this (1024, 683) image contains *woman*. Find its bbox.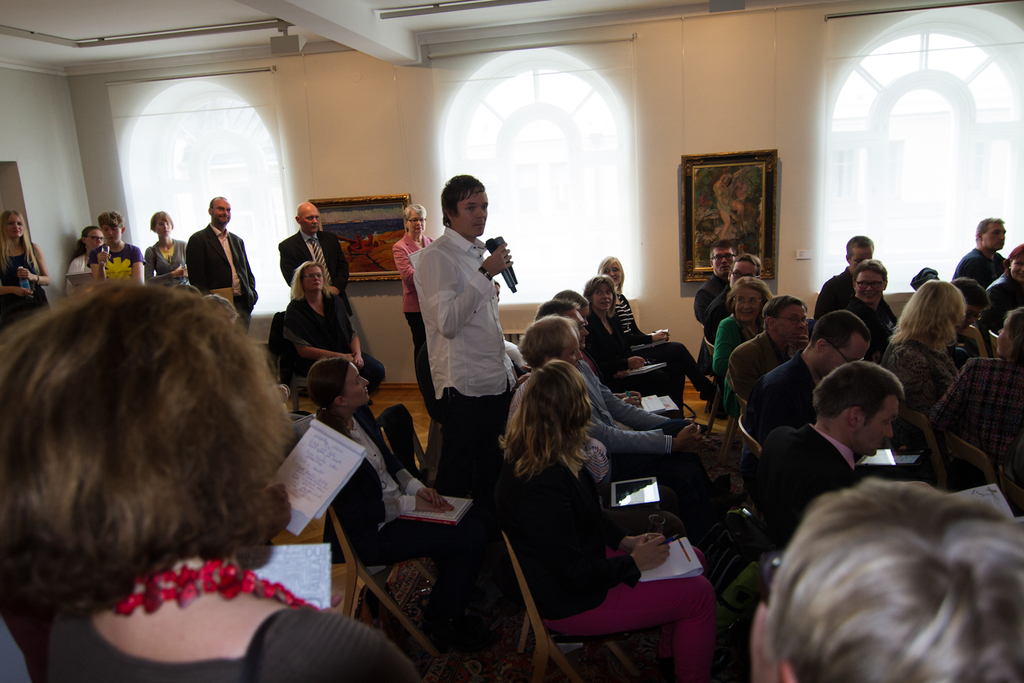
884/281/967/414.
